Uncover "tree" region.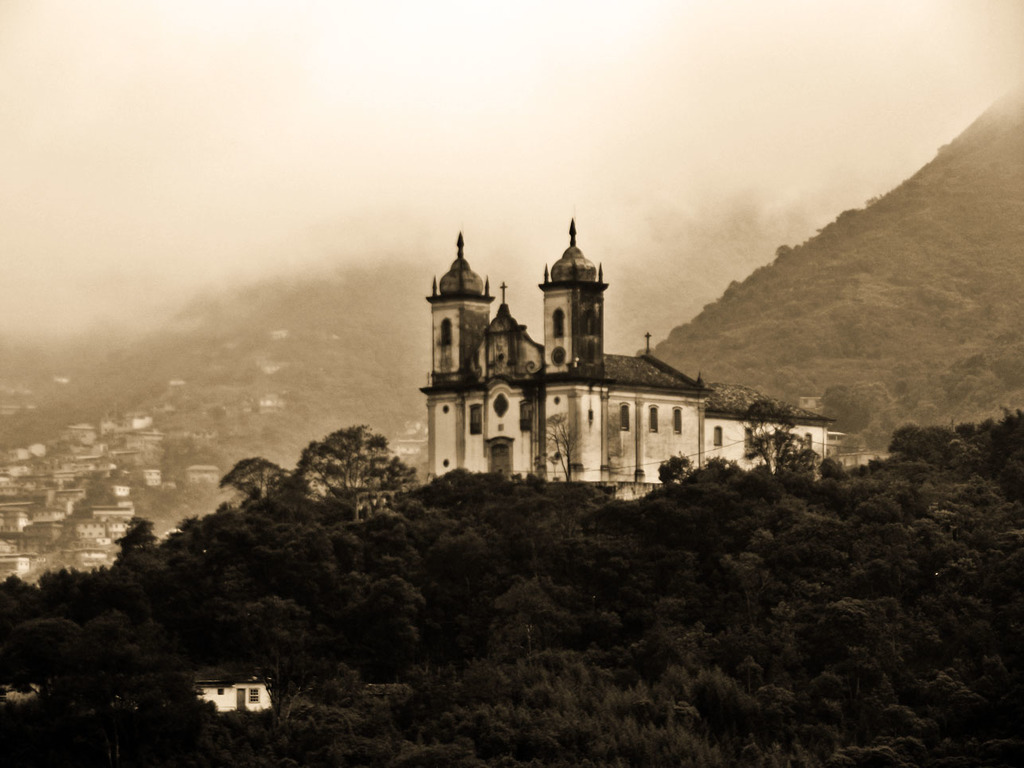
Uncovered: BBox(737, 399, 804, 492).
